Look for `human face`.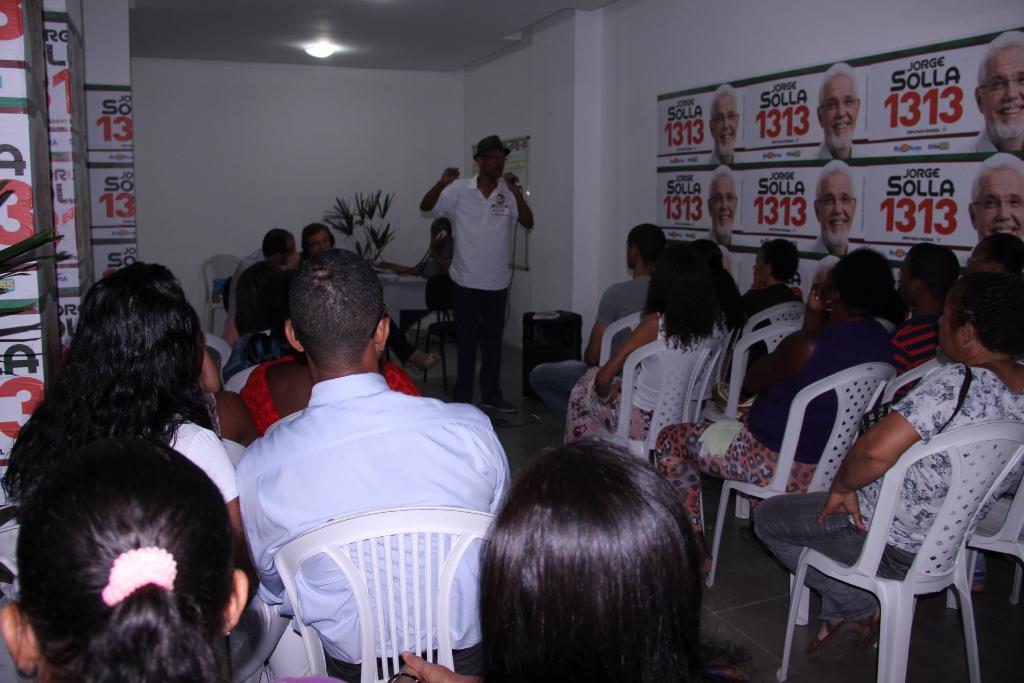
Found: select_region(752, 252, 769, 286).
